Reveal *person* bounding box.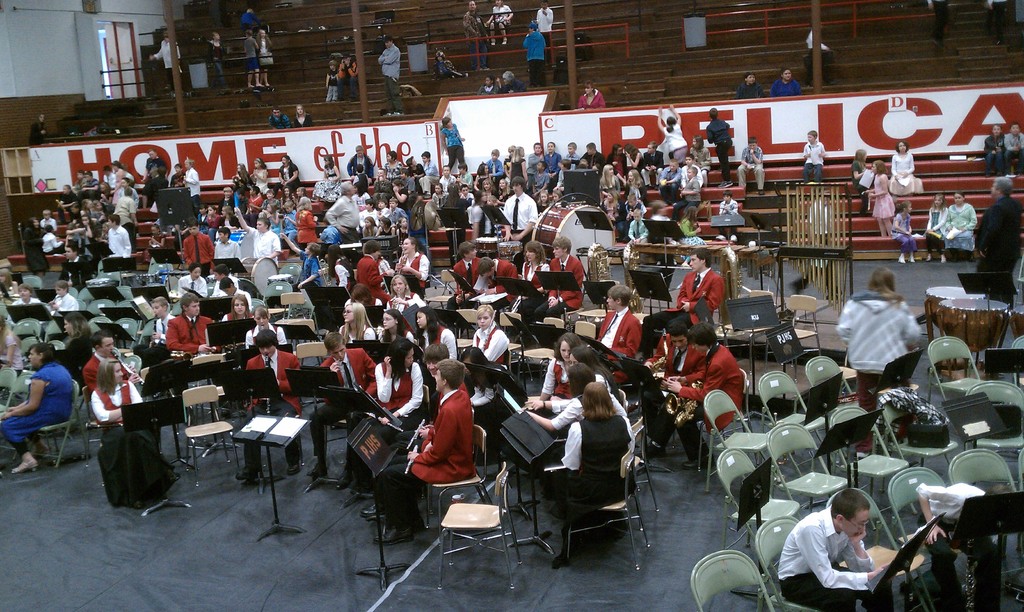
Revealed: x1=977 y1=123 x2=1011 y2=173.
